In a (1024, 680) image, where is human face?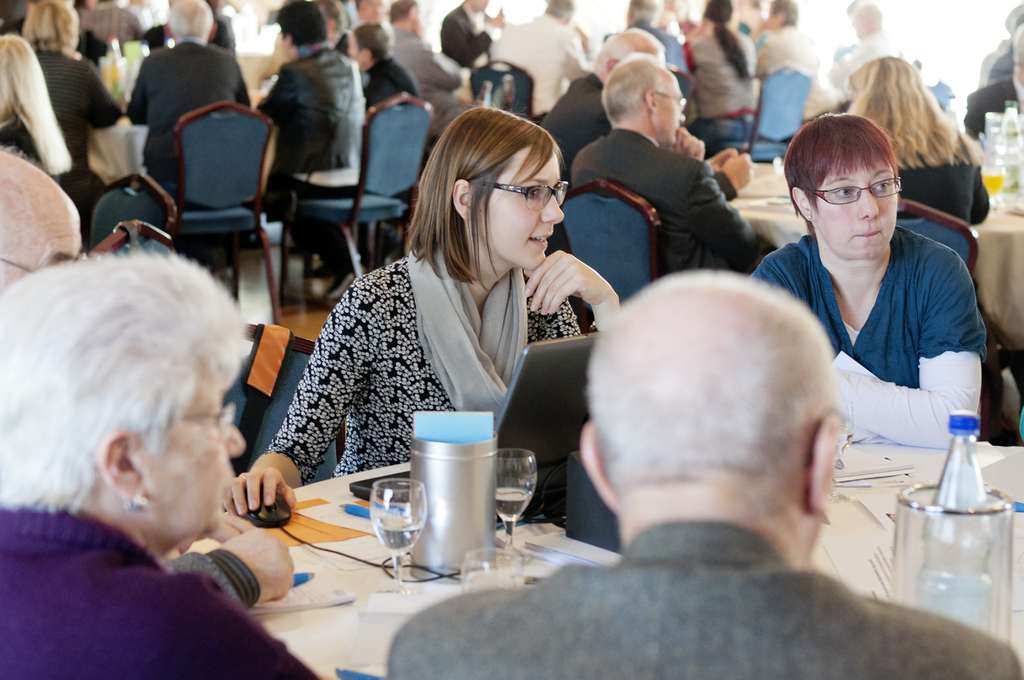
(473, 142, 567, 266).
